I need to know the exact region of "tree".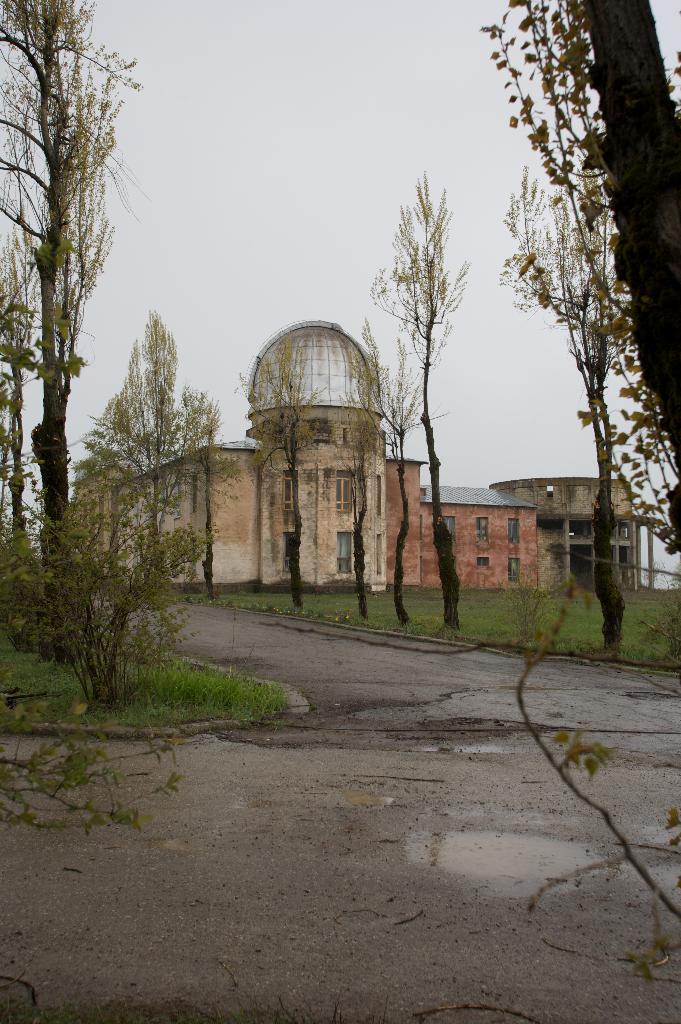
Region: region(368, 173, 473, 629).
